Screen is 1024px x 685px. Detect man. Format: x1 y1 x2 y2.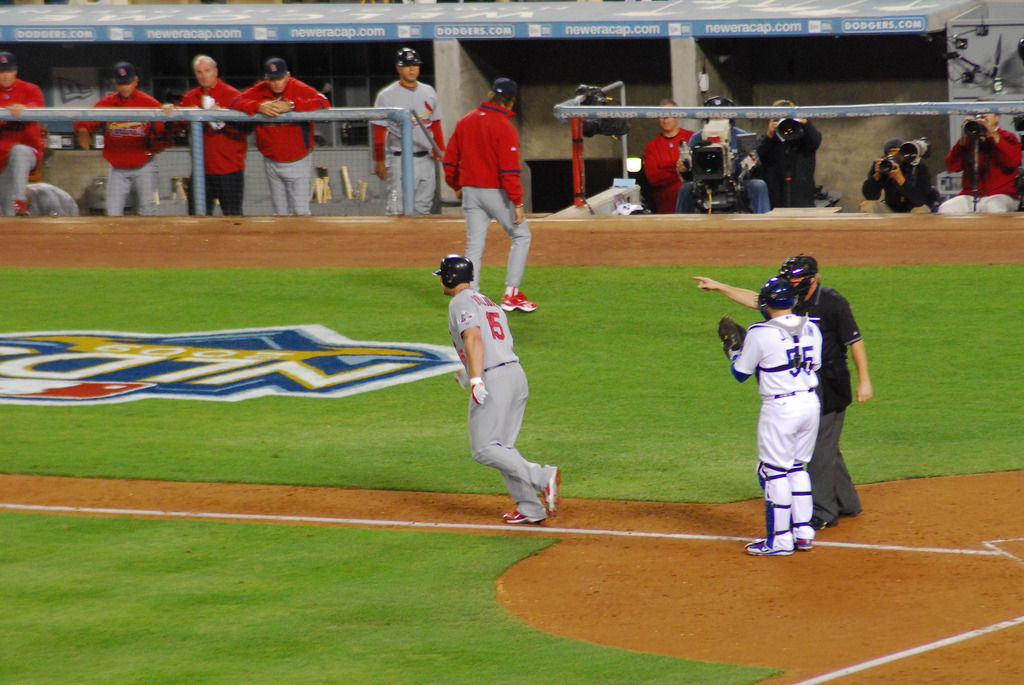
690 97 776 221.
